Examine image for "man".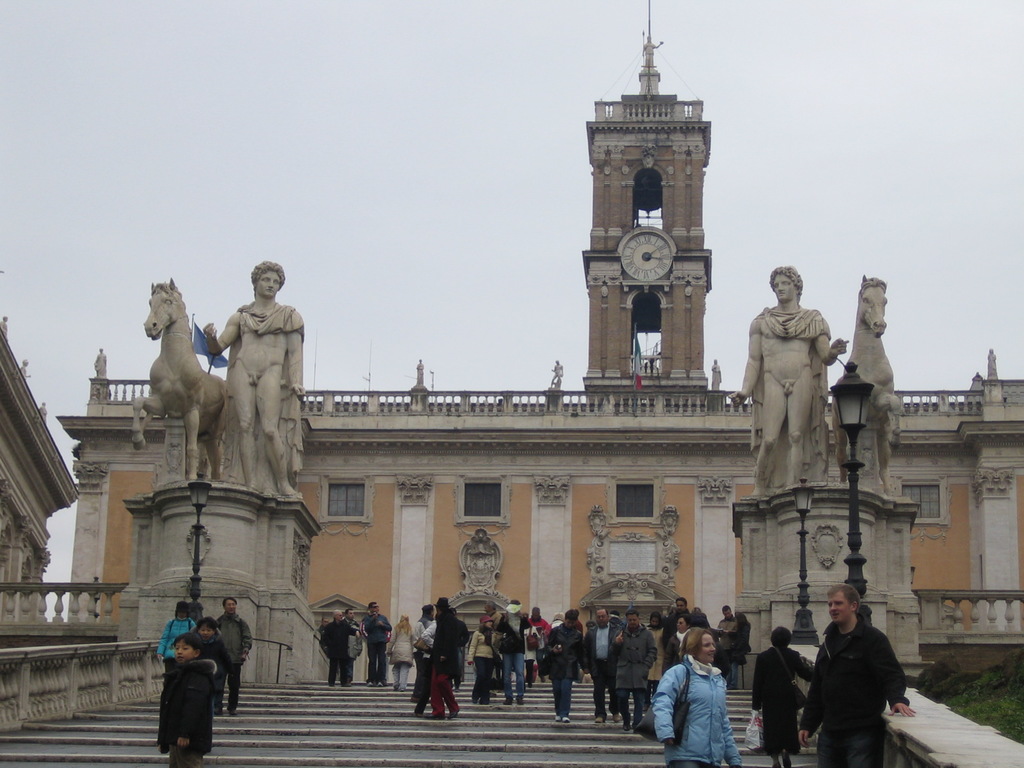
Examination result: 531/606/546/628.
